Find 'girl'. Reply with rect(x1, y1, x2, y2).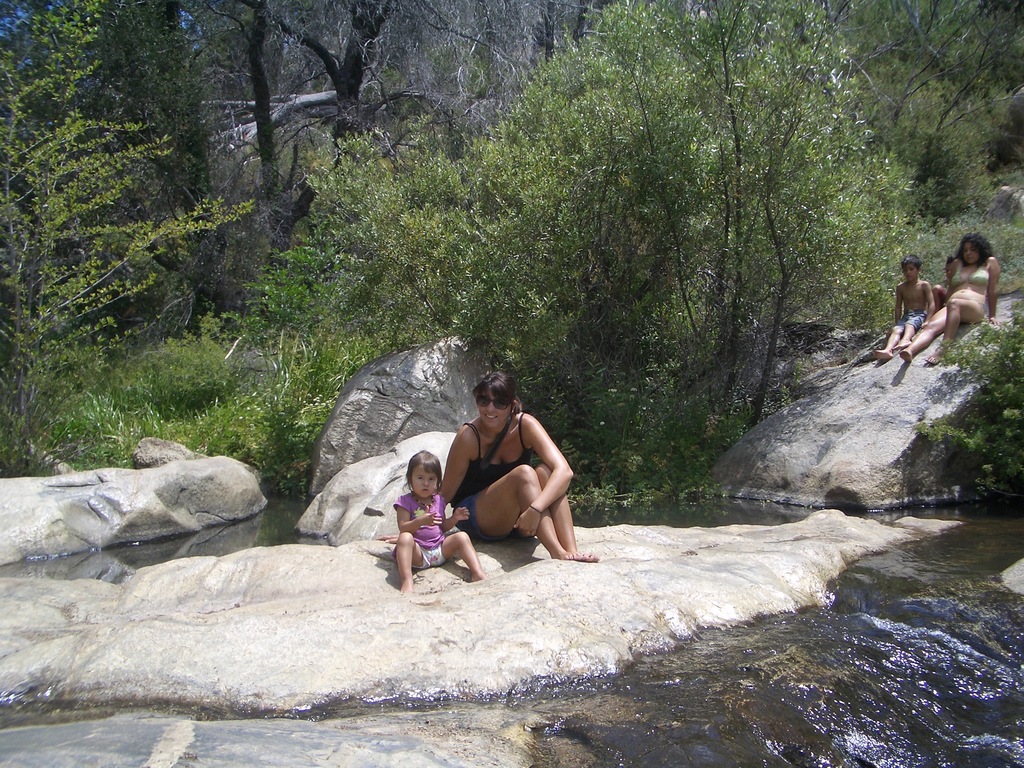
rect(392, 450, 489, 594).
